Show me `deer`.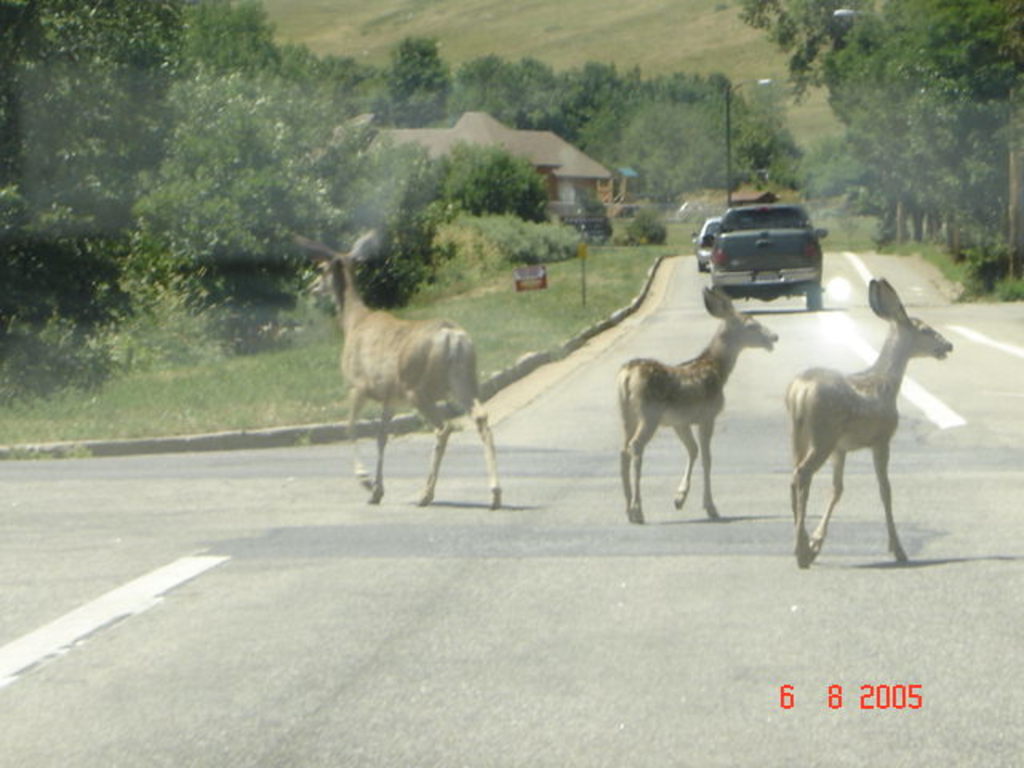
`deer` is here: [x1=288, y1=234, x2=502, y2=509].
